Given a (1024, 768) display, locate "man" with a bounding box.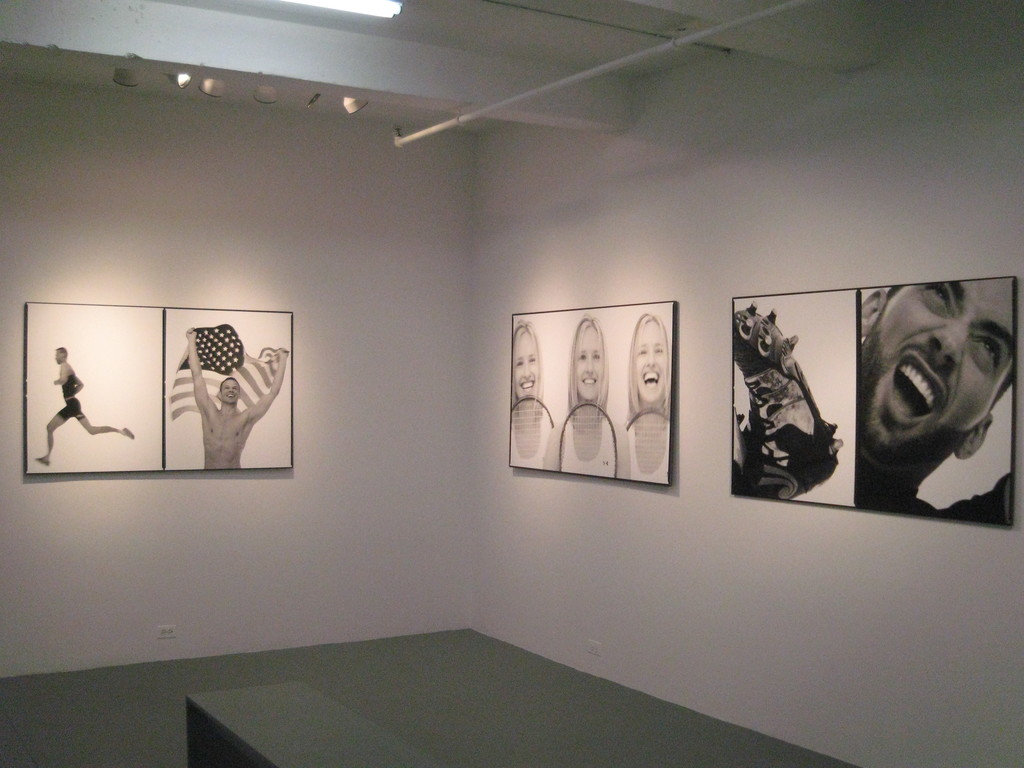
Located: 184/331/294/473.
